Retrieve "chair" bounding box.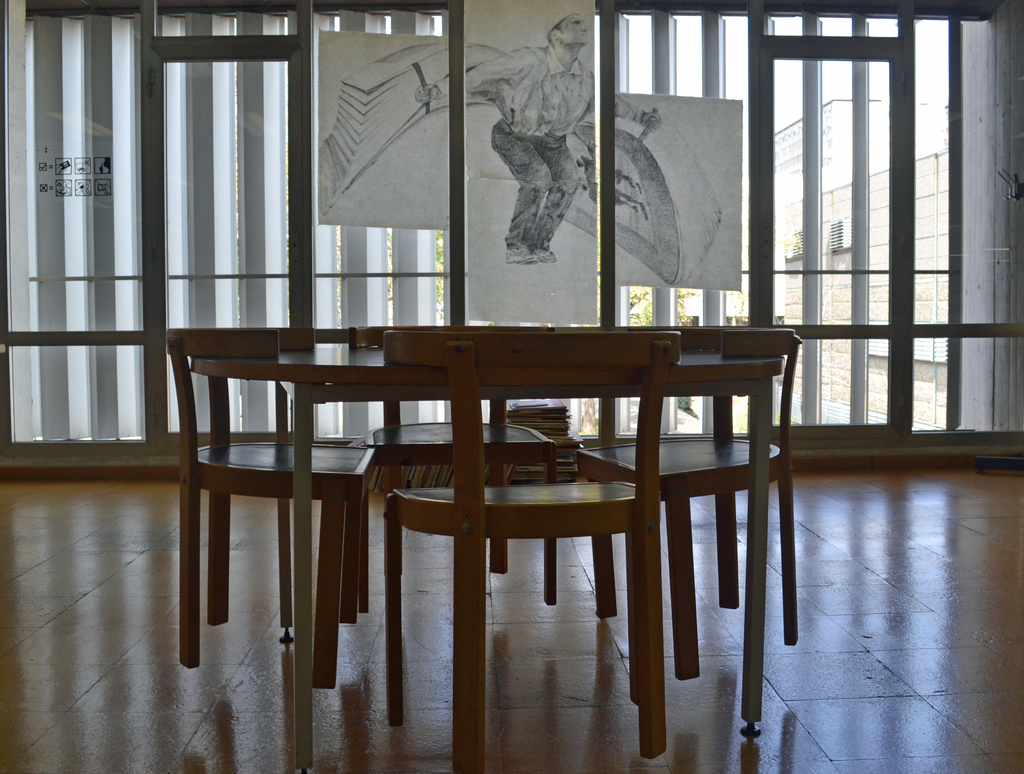
Bounding box: (left=385, top=329, right=679, bottom=773).
